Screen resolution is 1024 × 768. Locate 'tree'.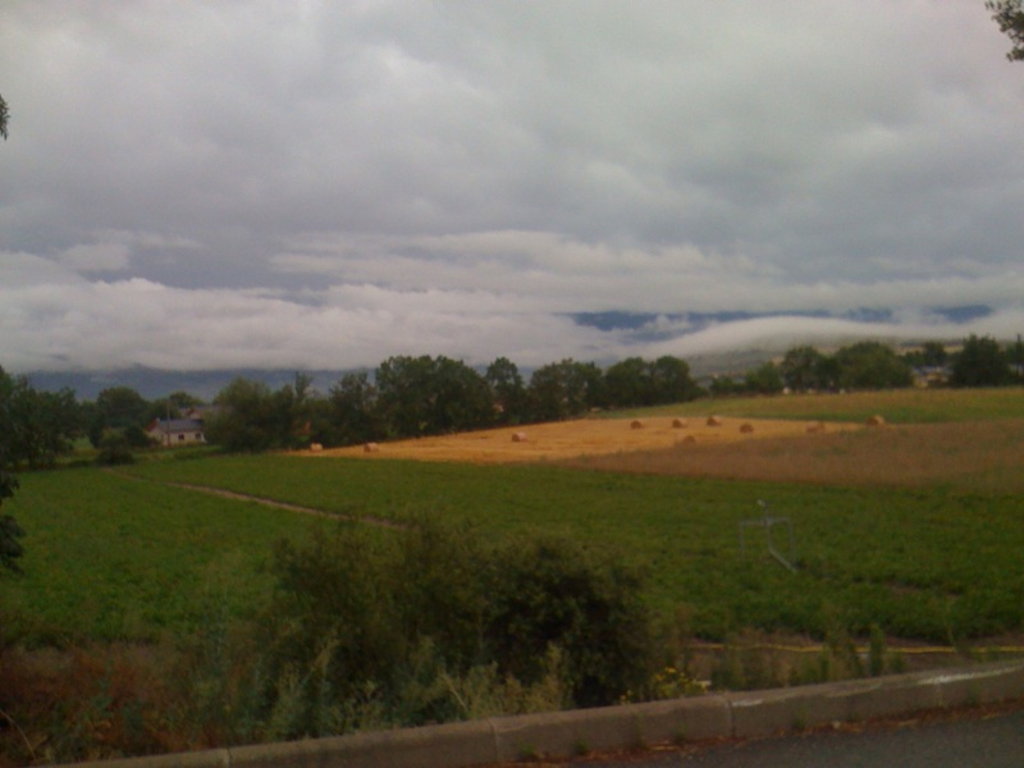
bbox=(0, 93, 12, 142).
